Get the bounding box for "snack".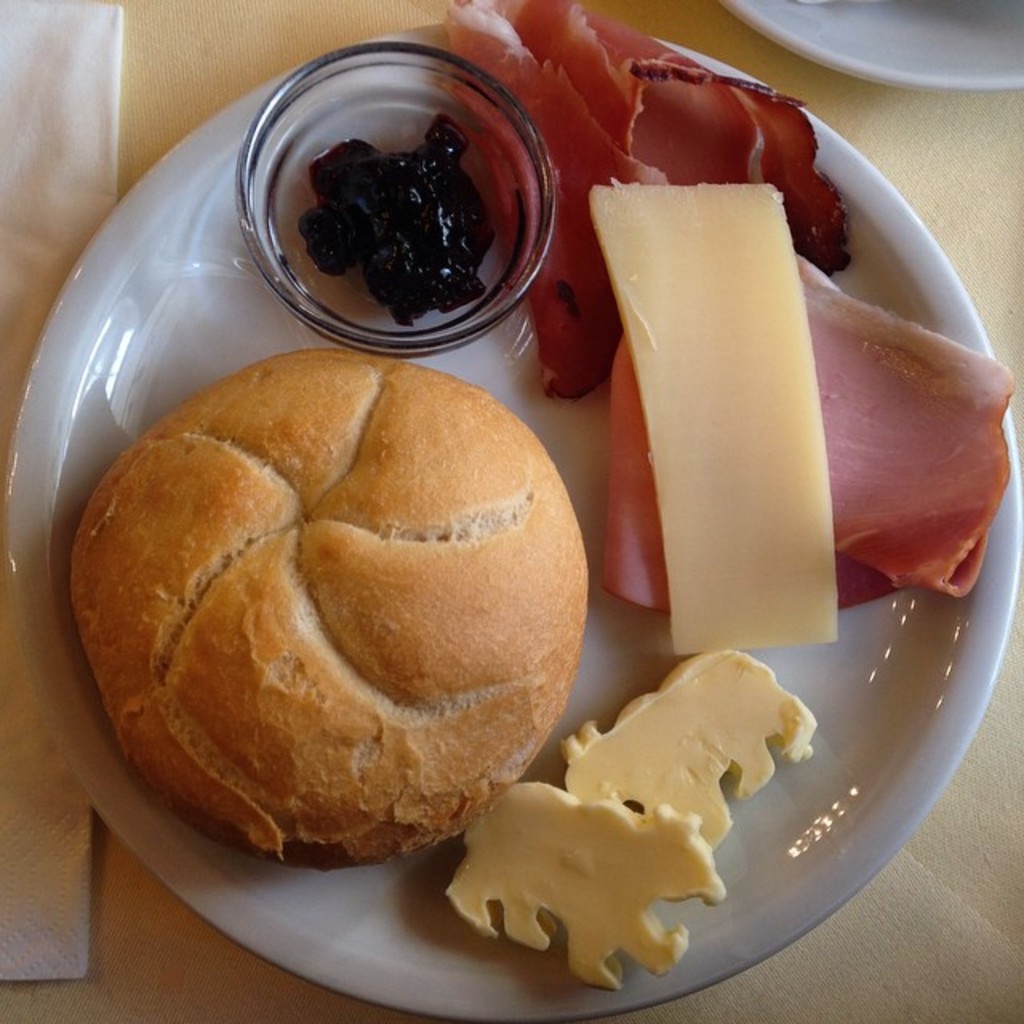
bbox=[69, 341, 590, 866].
